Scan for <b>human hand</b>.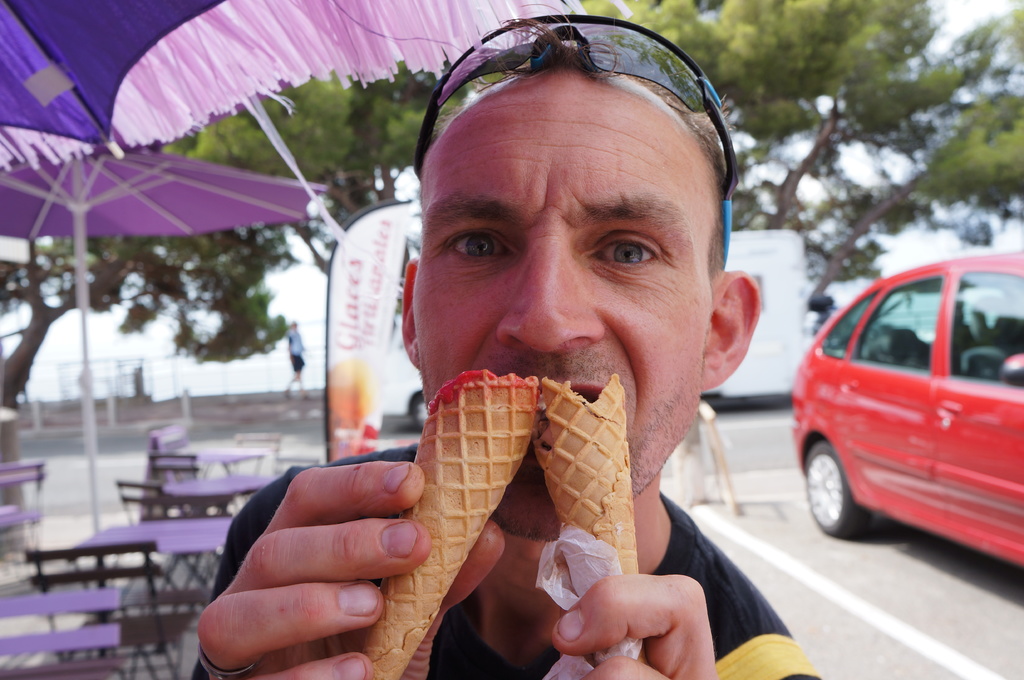
Scan result: [left=557, top=560, right=728, bottom=674].
